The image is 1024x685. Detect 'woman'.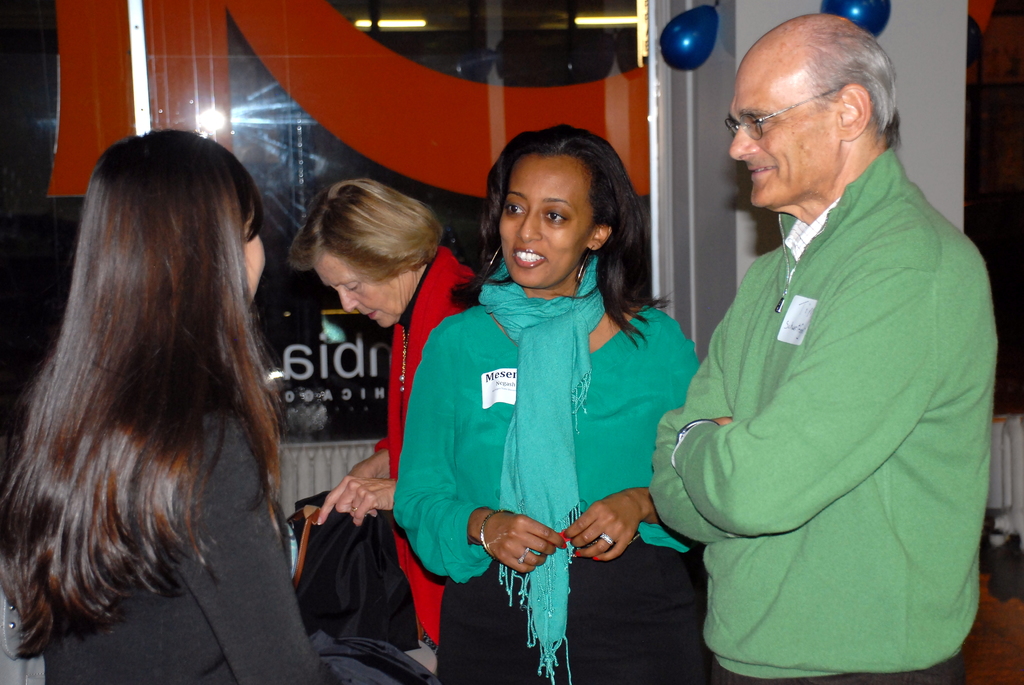
Detection: 0:131:346:684.
